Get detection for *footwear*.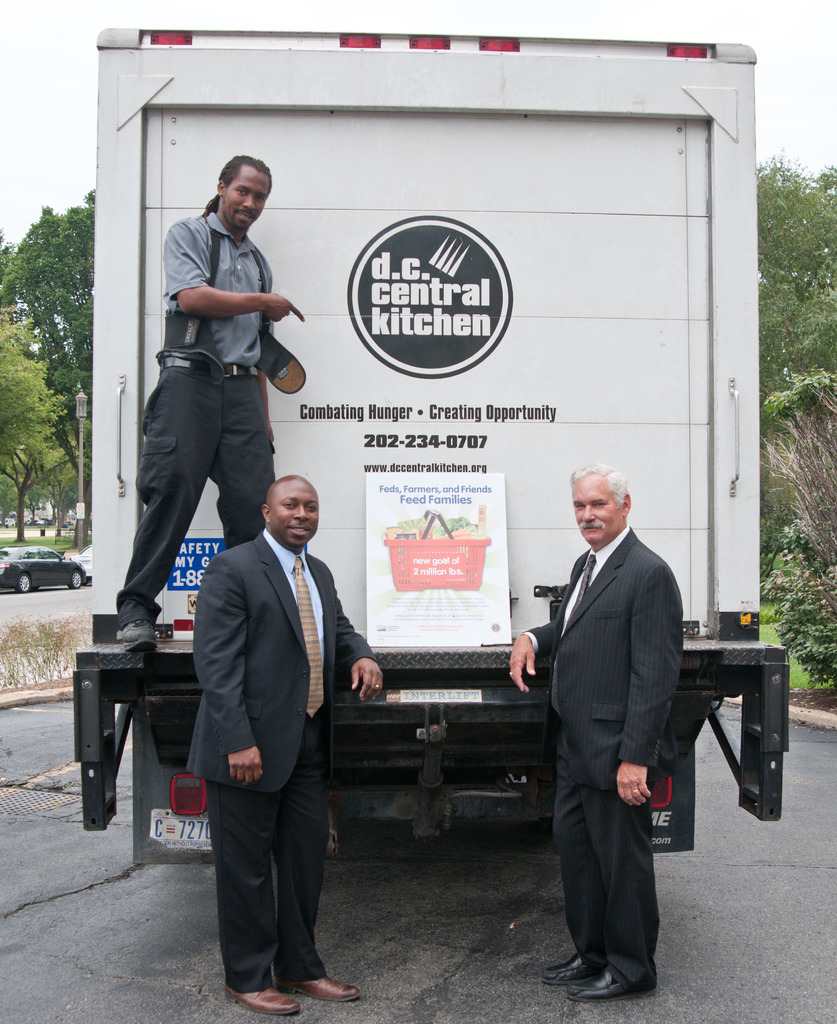
Detection: 564,968,655,1000.
